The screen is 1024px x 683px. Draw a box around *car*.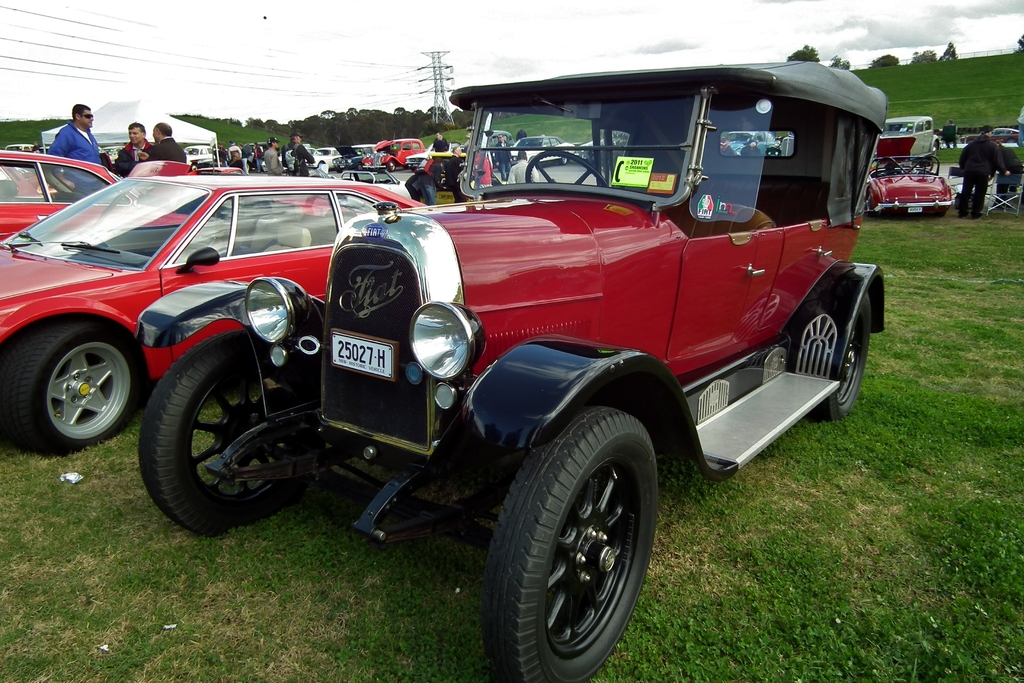
(x1=721, y1=124, x2=783, y2=159).
